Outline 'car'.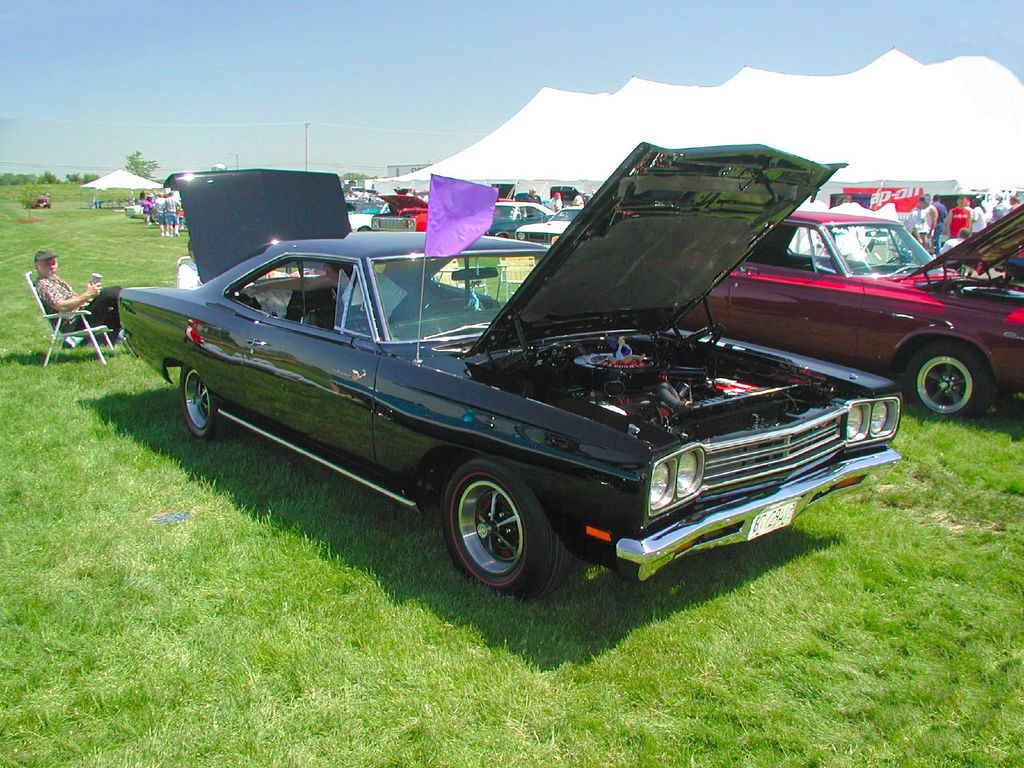
Outline: (x1=25, y1=194, x2=51, y2=207).
